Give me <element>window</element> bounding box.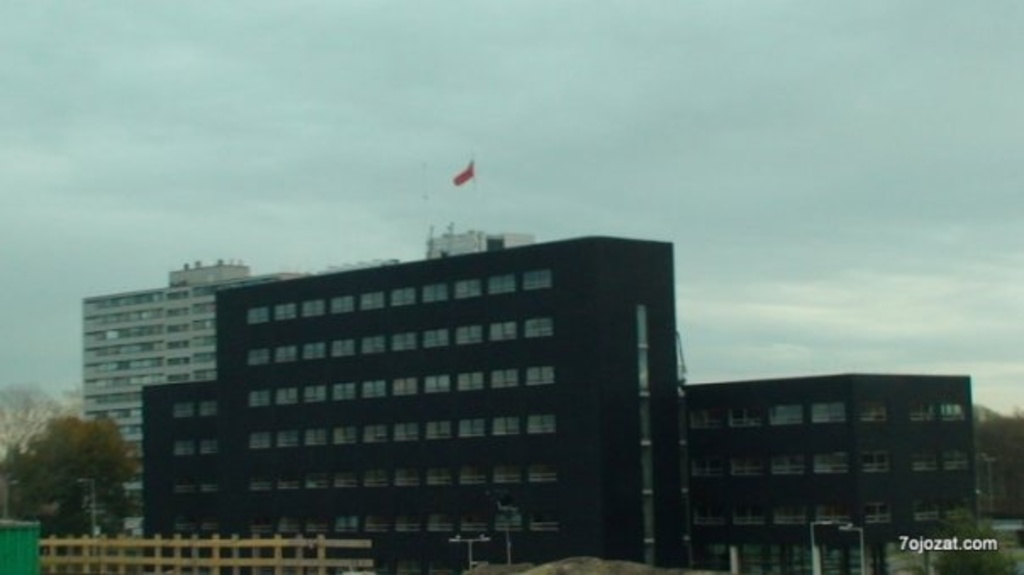
(left=197, top=439, right=217, bottom=458).
